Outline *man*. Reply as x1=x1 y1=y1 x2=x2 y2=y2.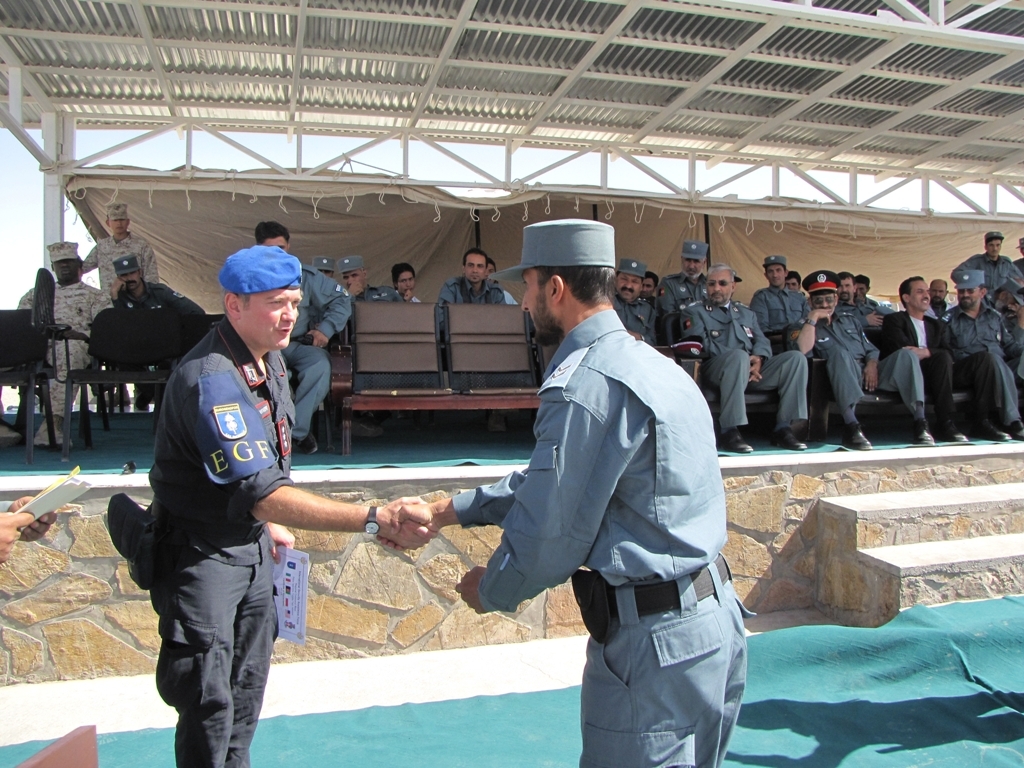
x1=637 y1=269 x2=659 y2=295.
